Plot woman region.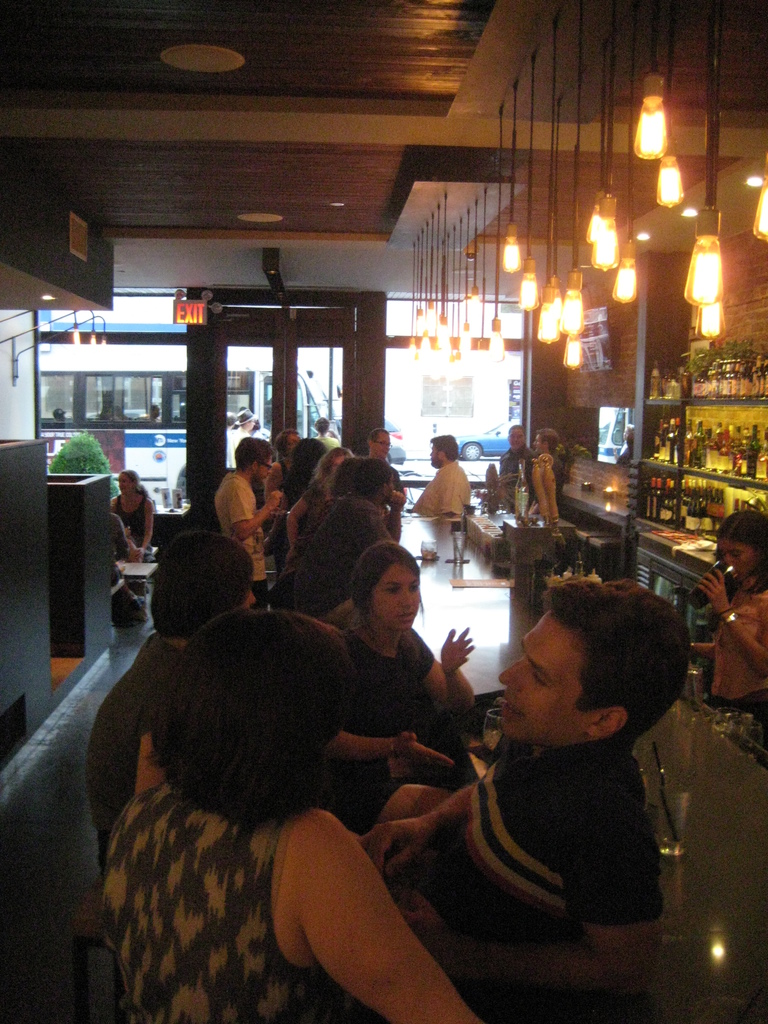
Plotted at 110,467,170,570.
